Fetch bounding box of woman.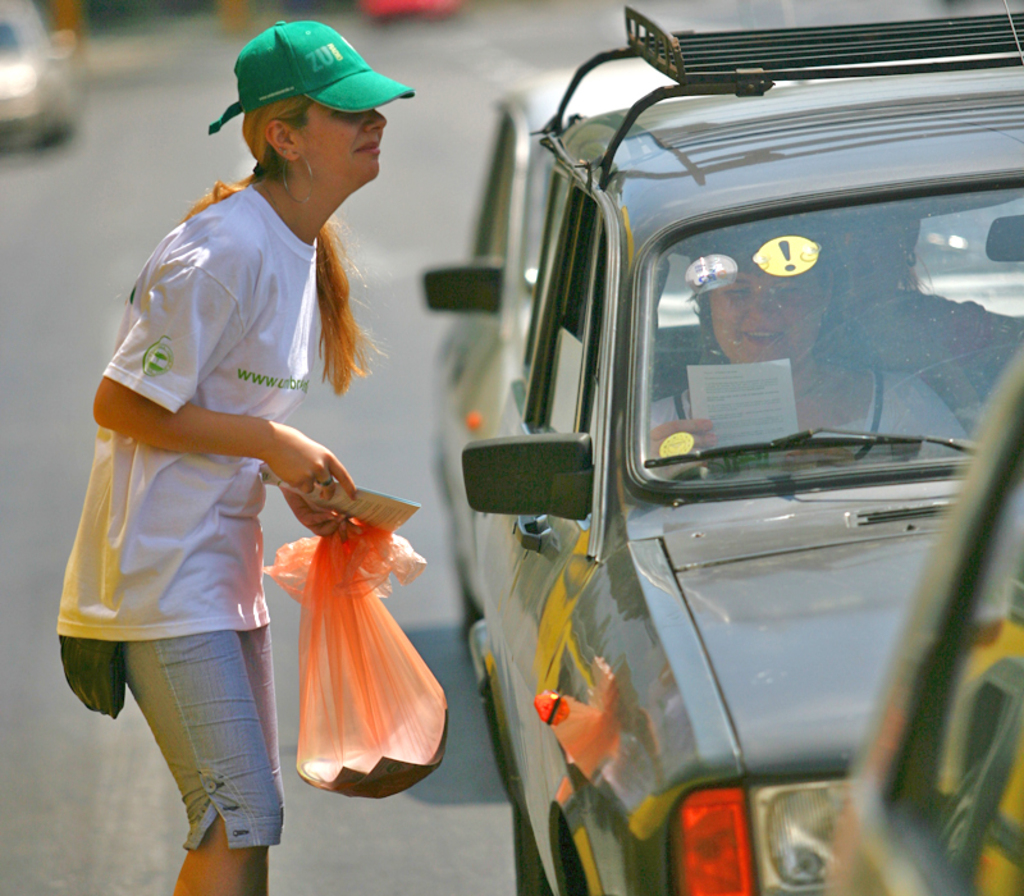
Bbox: 56:18:413:895.
